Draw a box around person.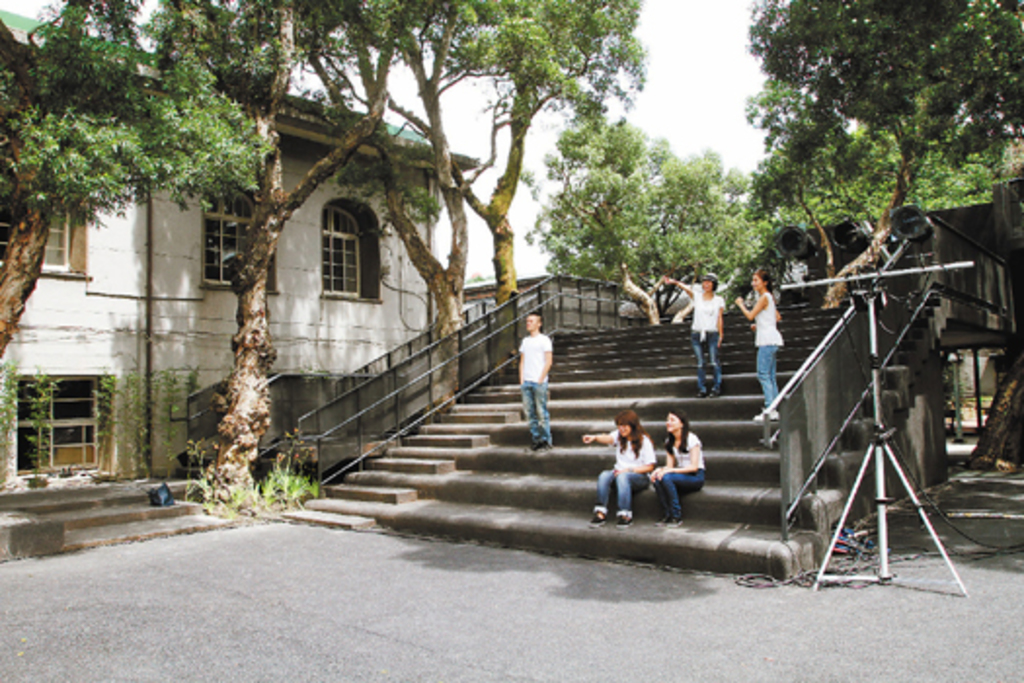
{"left": 517, "top": 308, "right": 566, "bottom": 461}.
